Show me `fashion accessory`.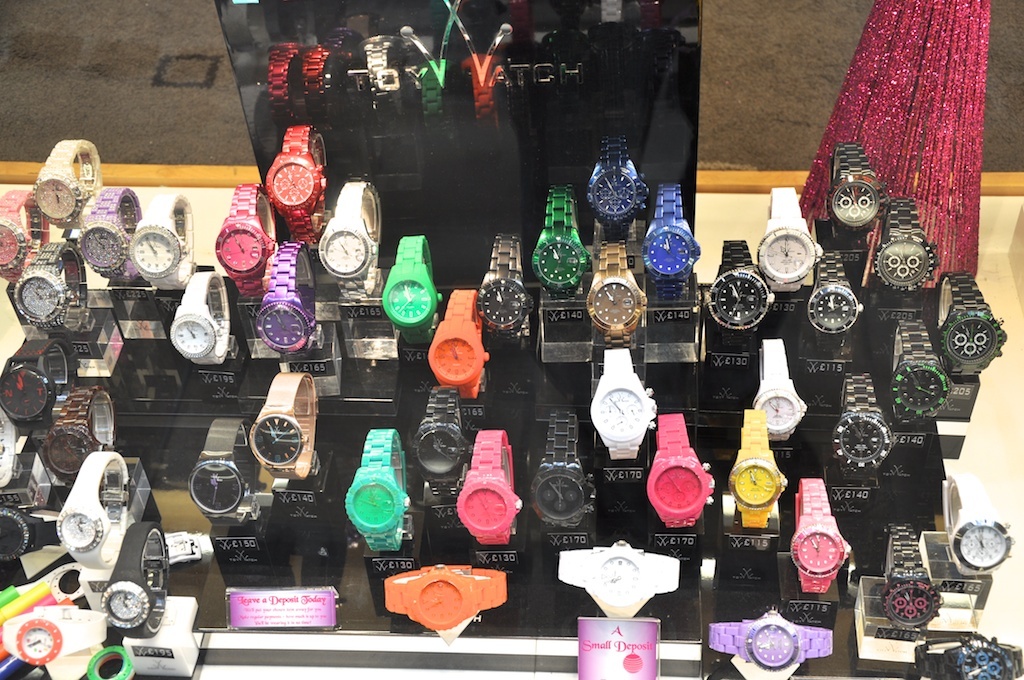
`fashion accessory` is here: select_region(891, 315, 948, 425).
